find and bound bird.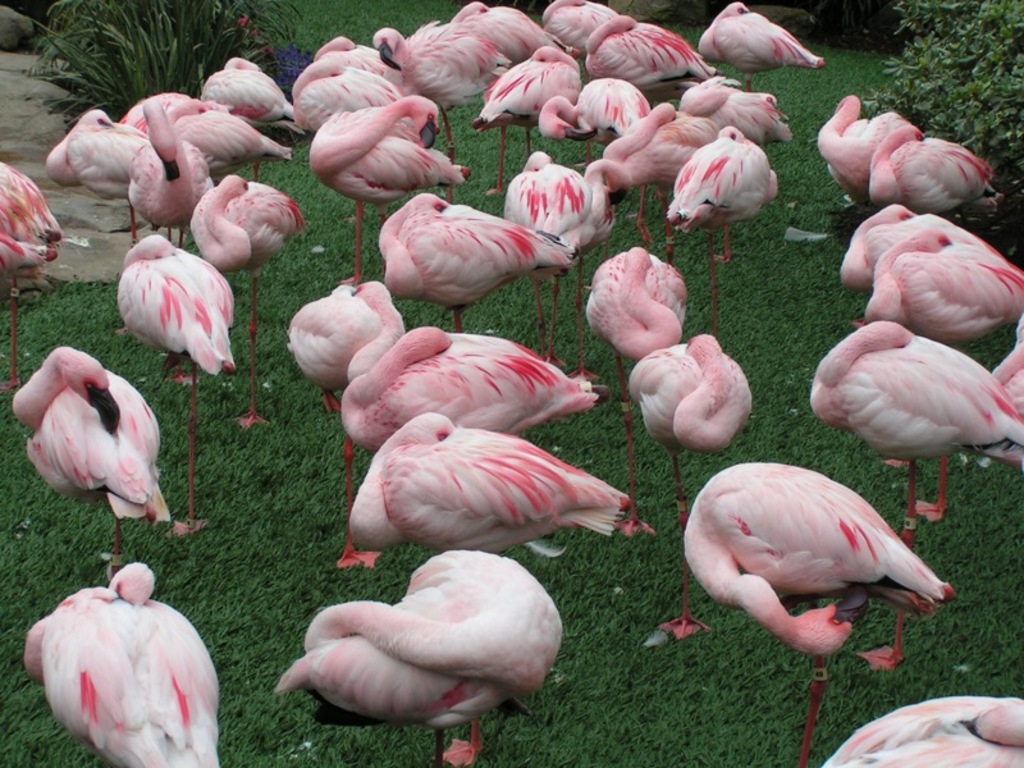
Bound: (340, 407, 644, 549).
